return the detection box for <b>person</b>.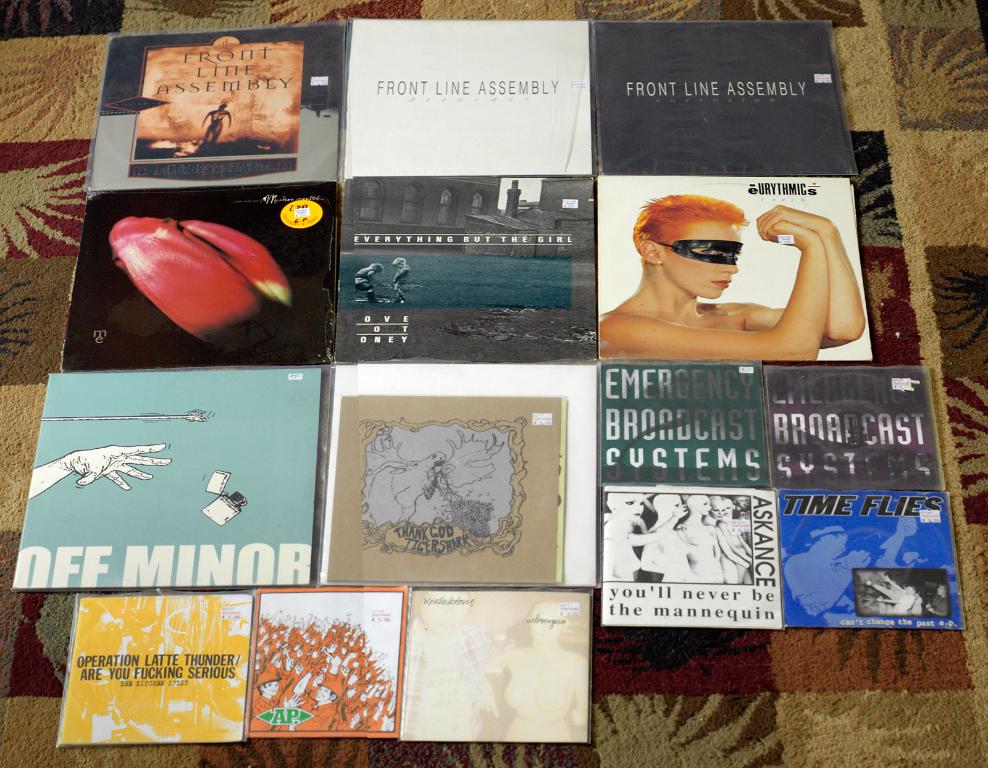
box(355, 263, 384, 305).
